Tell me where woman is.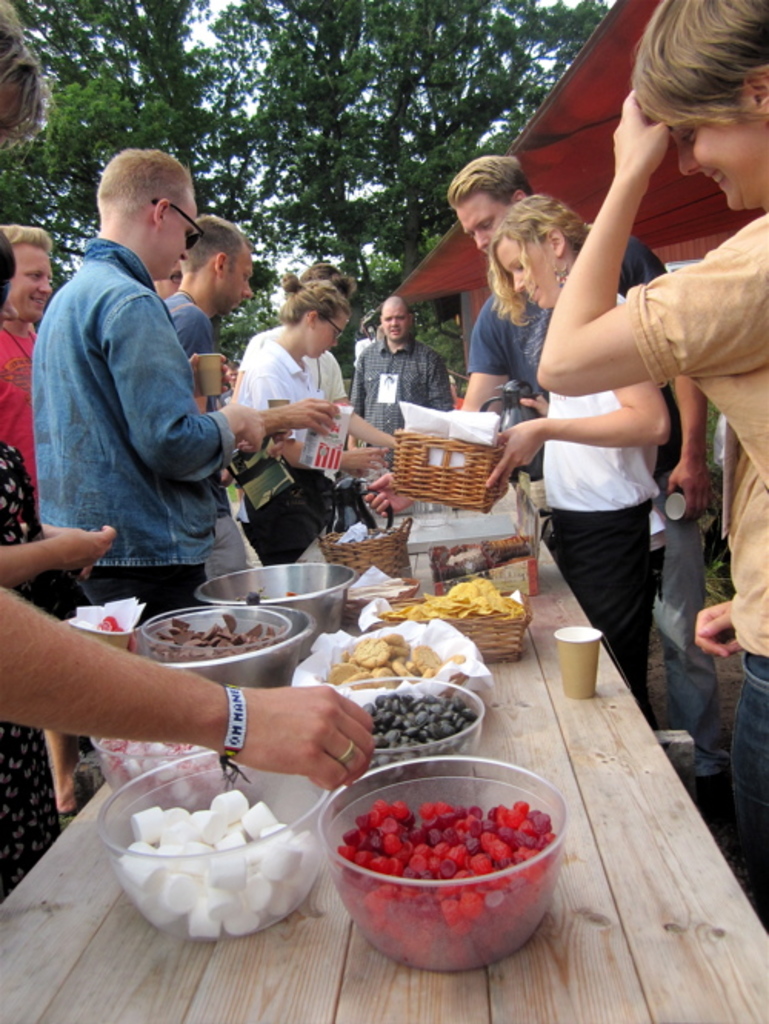
woman is at [363,194,671,723].
